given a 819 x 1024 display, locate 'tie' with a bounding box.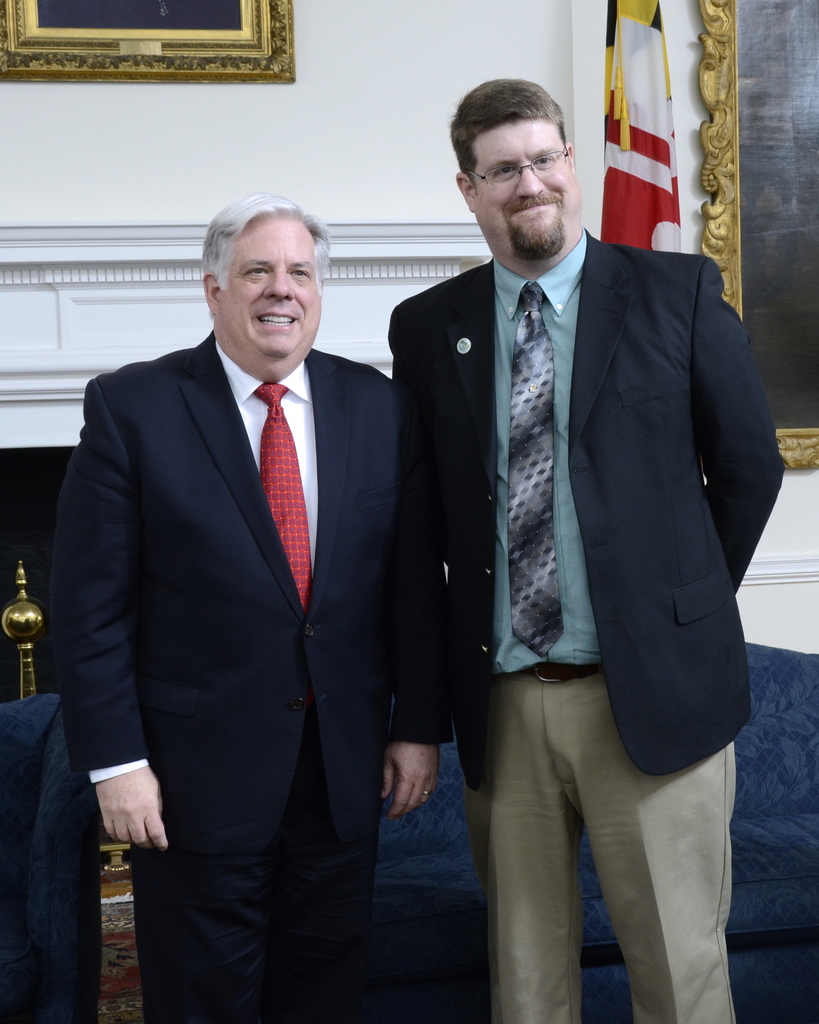
Located: 509:285:570:659.
